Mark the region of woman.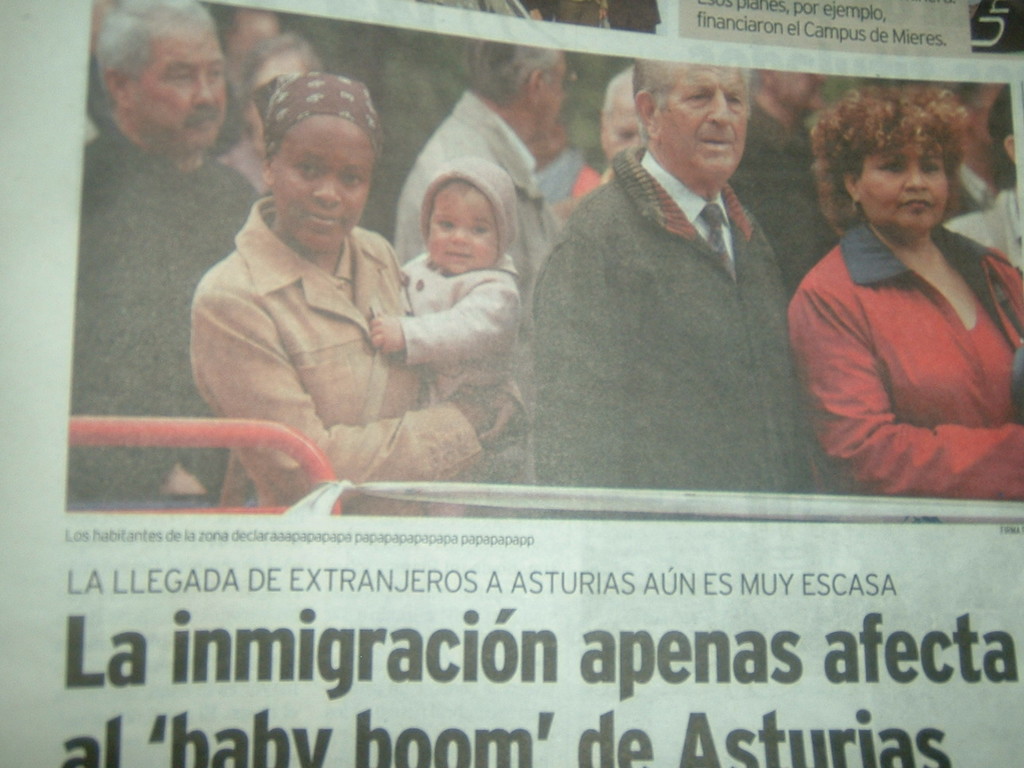
Region: crop(774, 56, 1020, 520).
